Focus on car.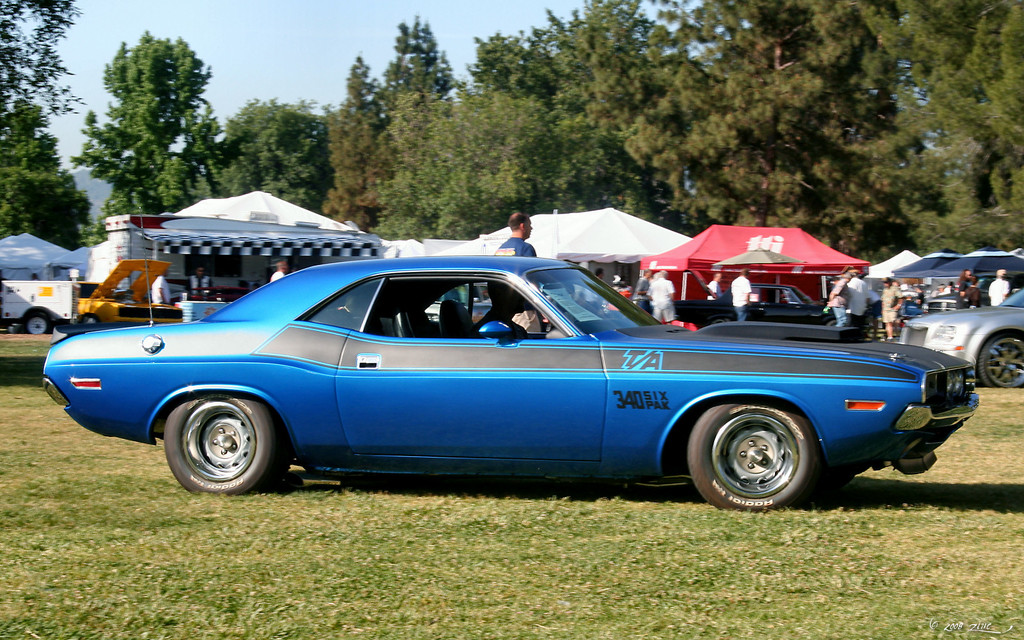
Focused at 897 283 1023 390.
